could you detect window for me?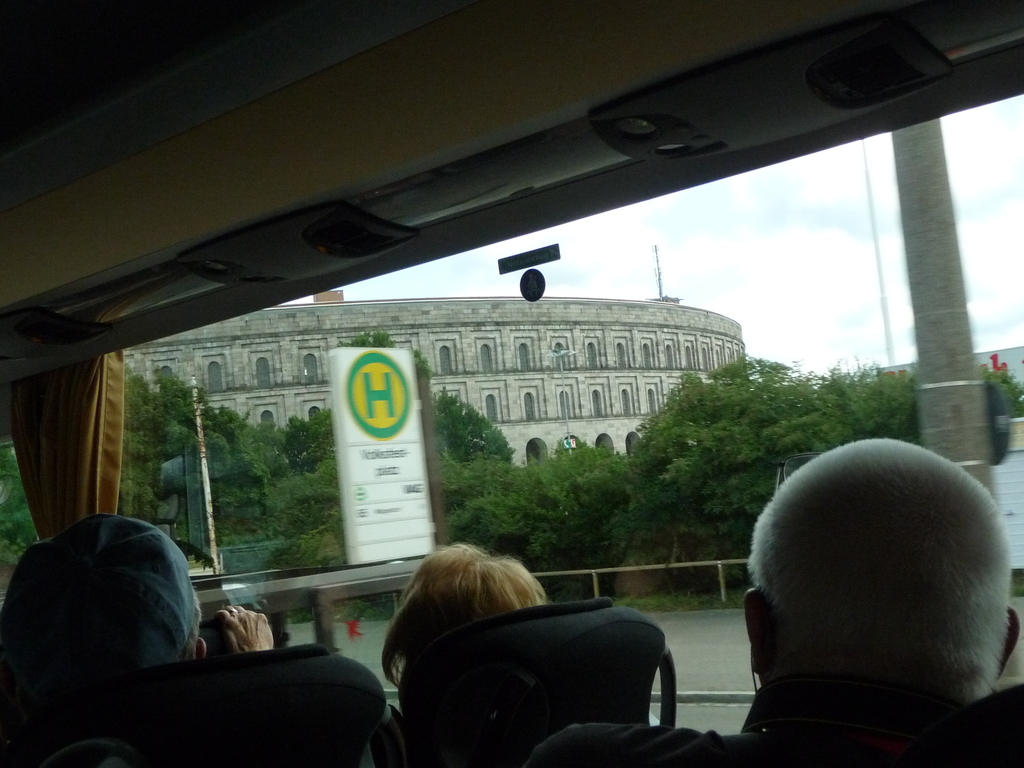
Detection result: rect(296, 348, 323, 385).
